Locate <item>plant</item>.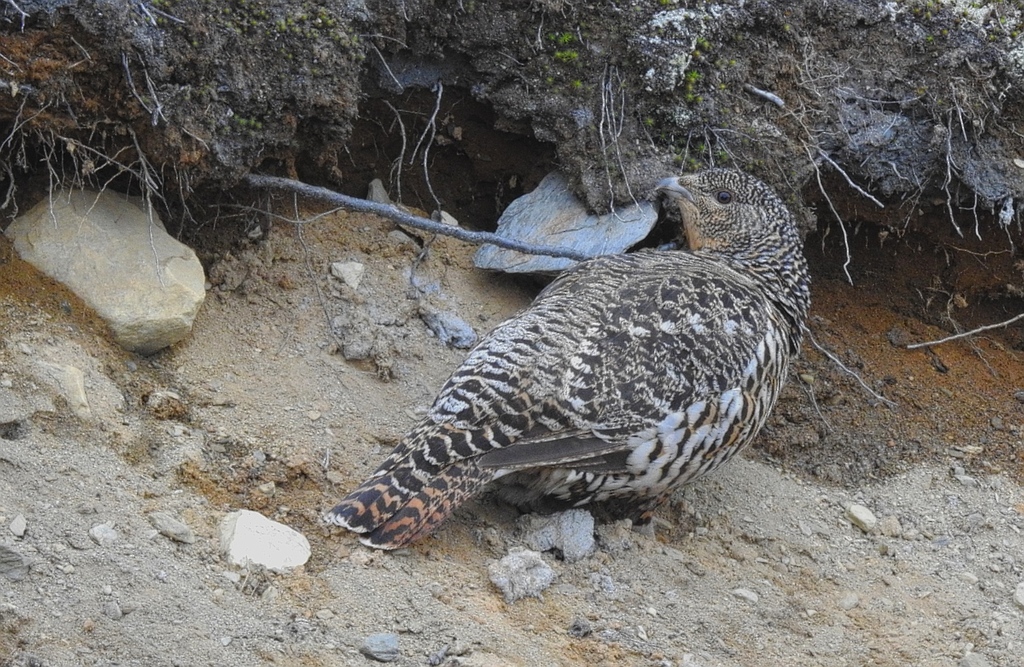
Bounding box: left=936, top=25, right=952, bottom=37.
